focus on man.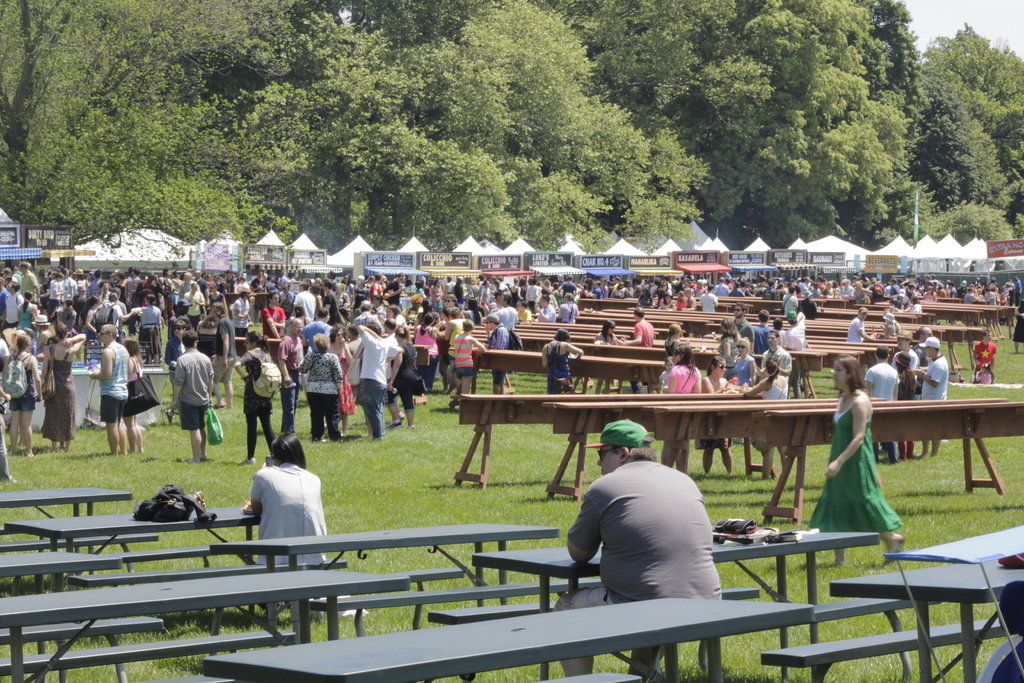
Focused at select_region(517, 297, 531, 323).
